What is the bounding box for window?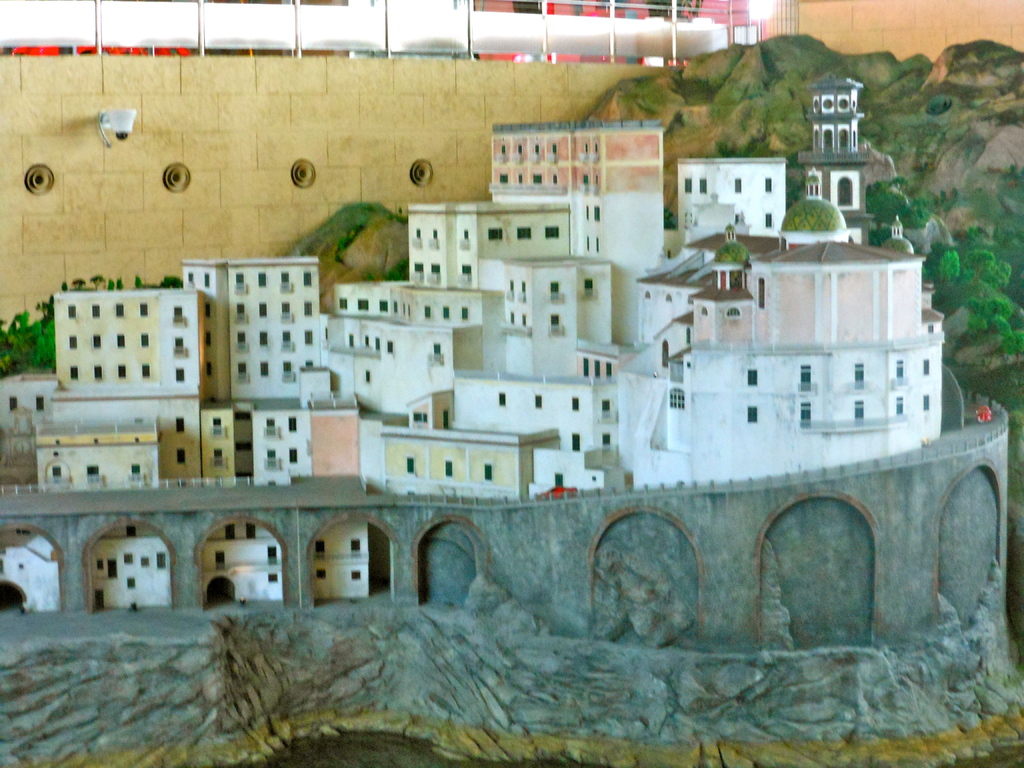
Rect(746, 369, 758, 384).
